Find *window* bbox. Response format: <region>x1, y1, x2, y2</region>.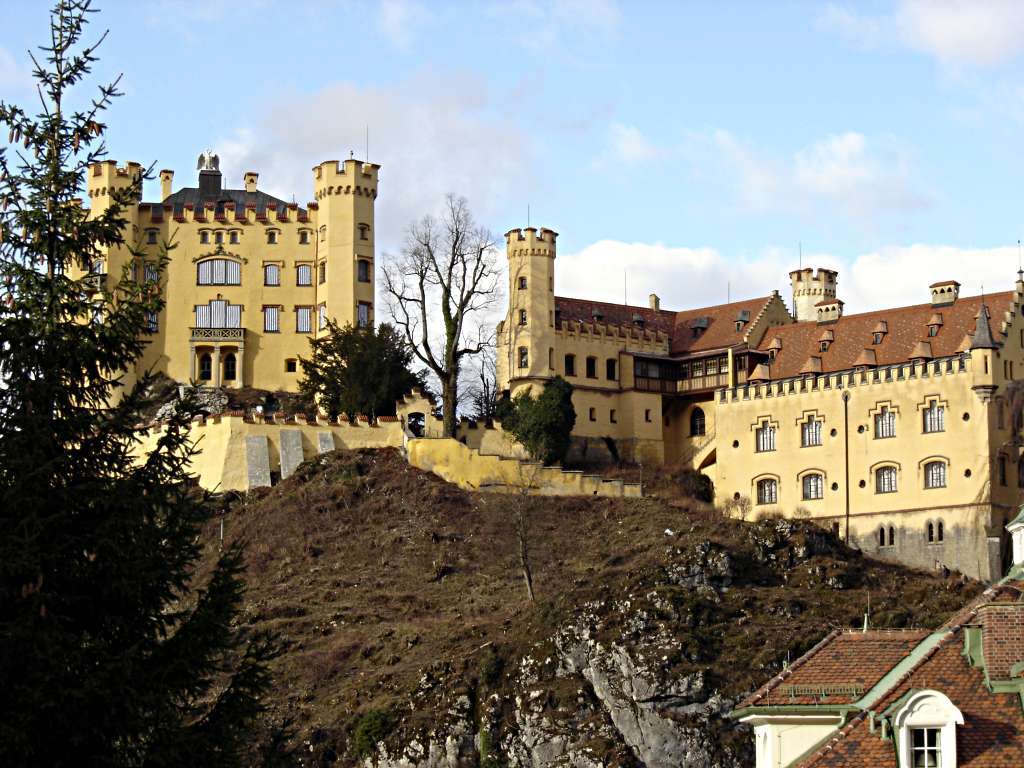
<region>548, 307, 556, 327</region>.
